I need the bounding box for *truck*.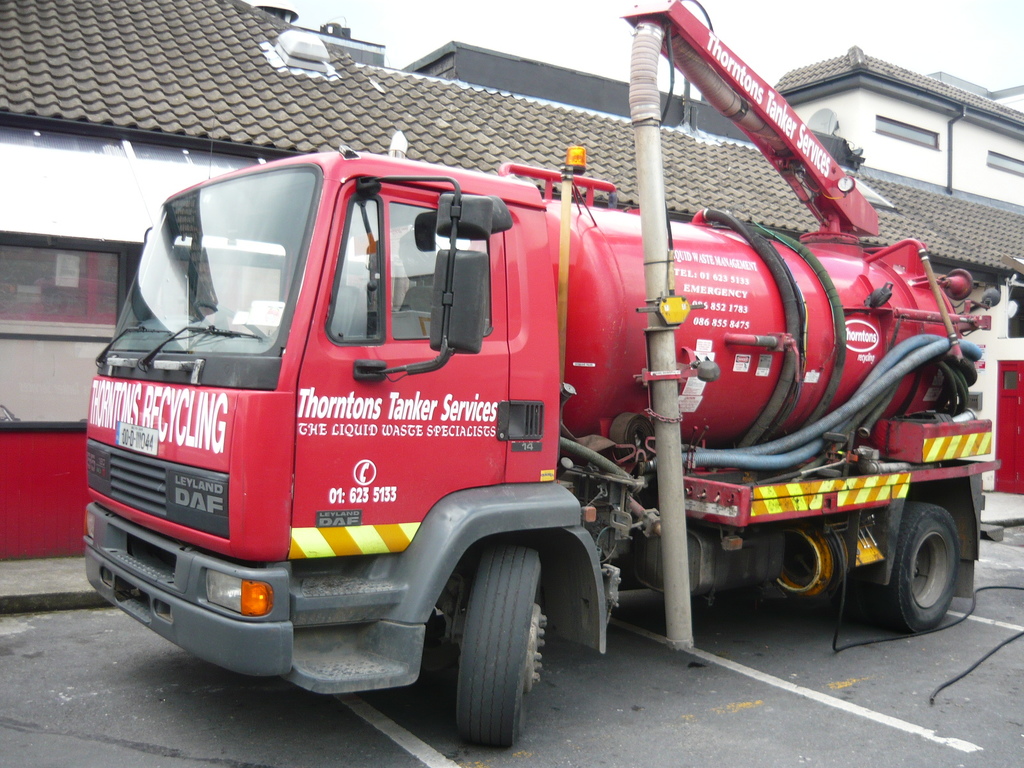
Here it is: x1=73 y1=99 x2=1007 y2=741.
